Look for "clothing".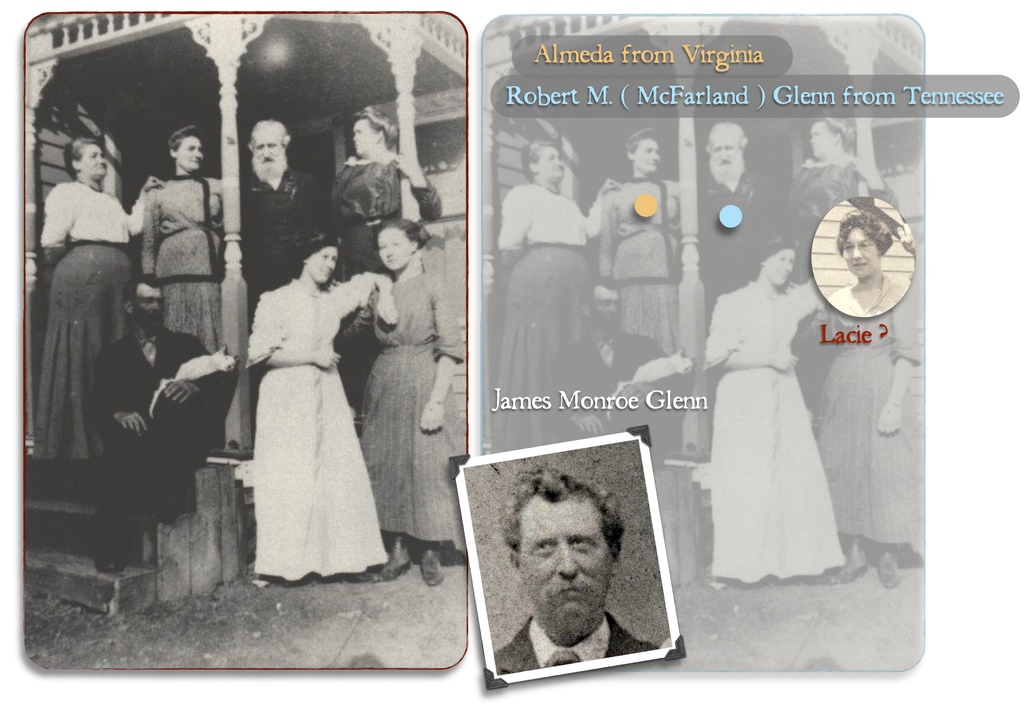
Found: left=330, top=150, right=446, bottom=400.
